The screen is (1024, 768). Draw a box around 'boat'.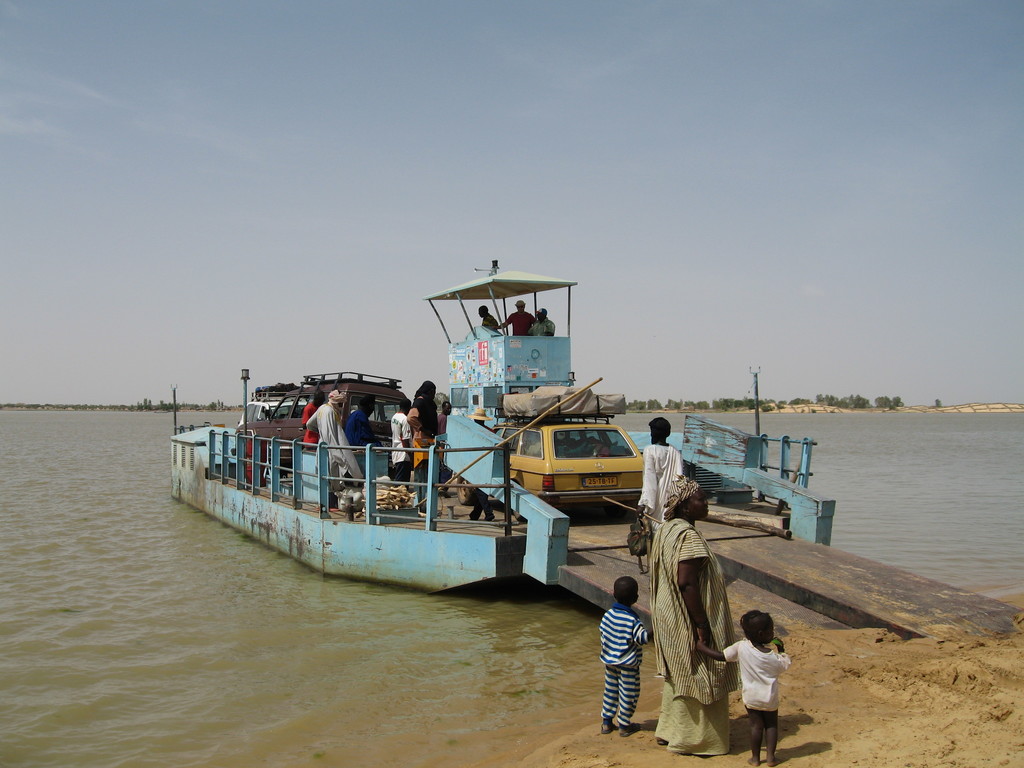
178:250:675:591.
